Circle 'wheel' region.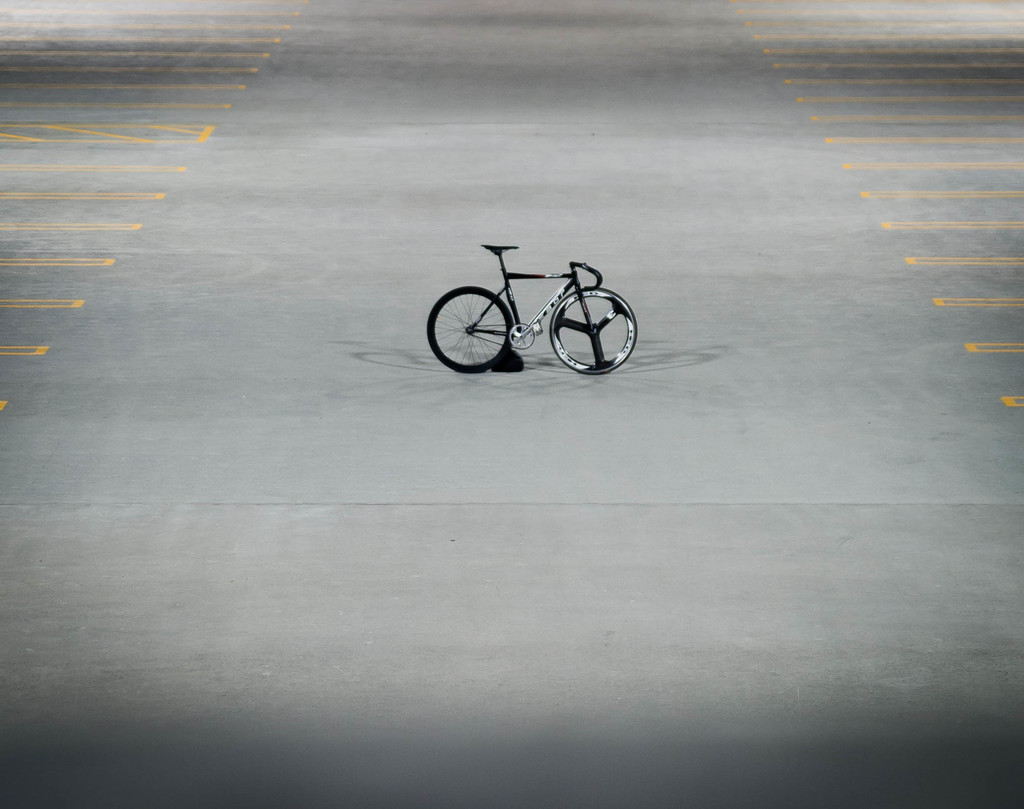
Region: box=[427, 286, 513, 373].
